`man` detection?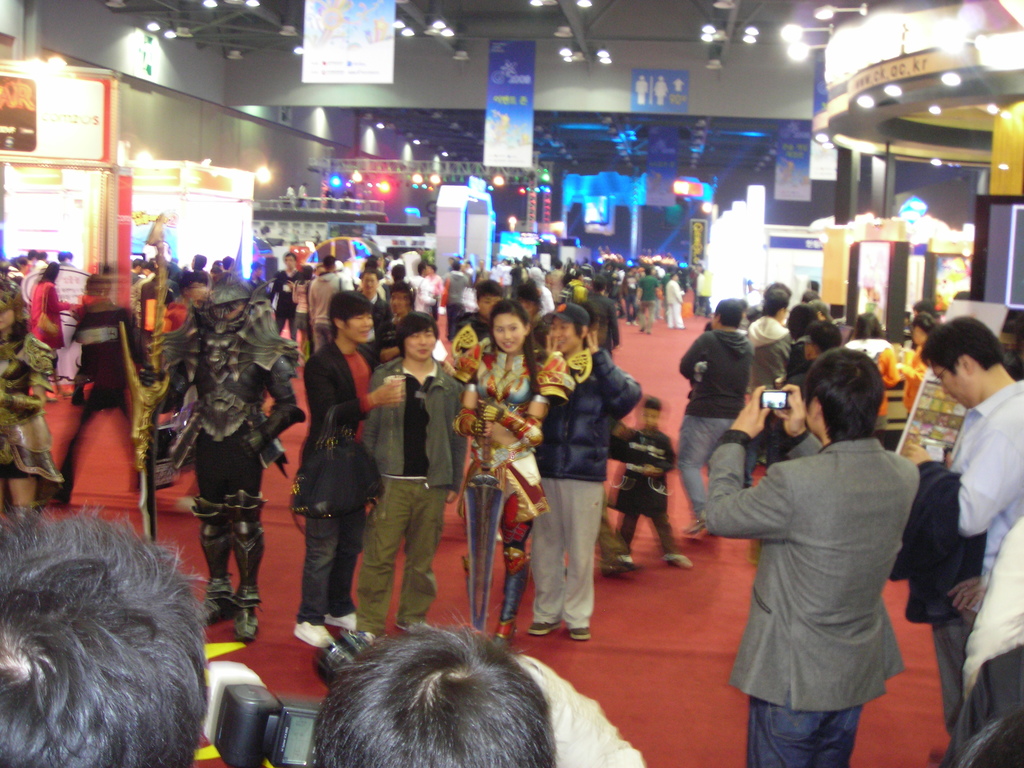
locate(309, 605, 646, 767)
